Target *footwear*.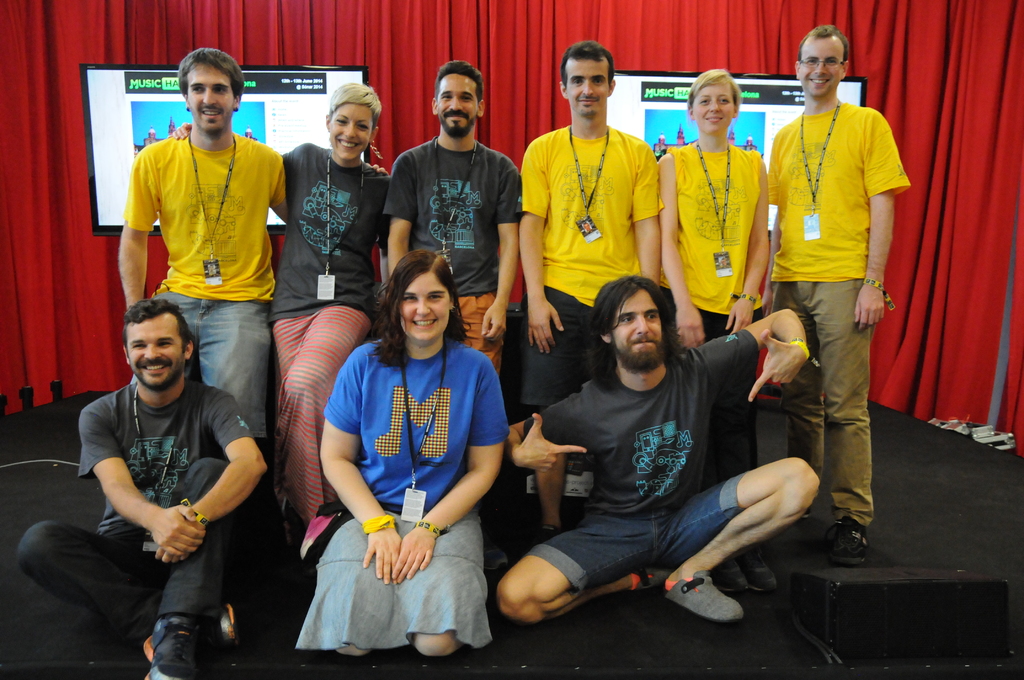
Target region: [x1=149, y1=613, x2=204, y2=679].
